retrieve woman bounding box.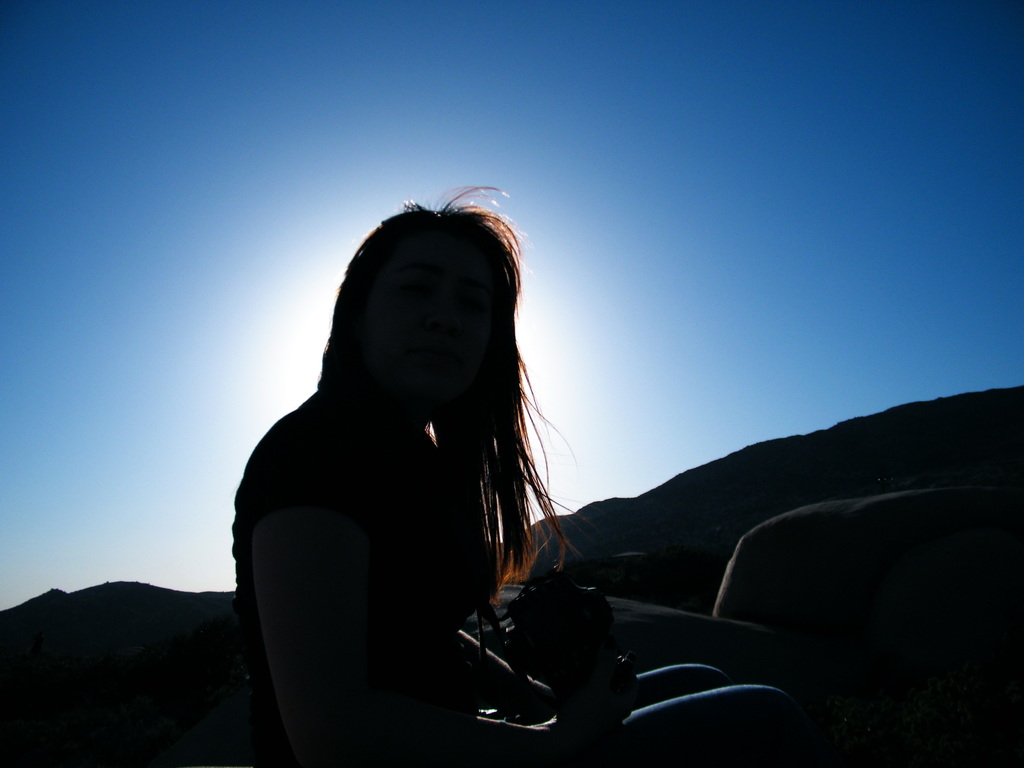
Bounding box: region(208, 172, 608, 767).
